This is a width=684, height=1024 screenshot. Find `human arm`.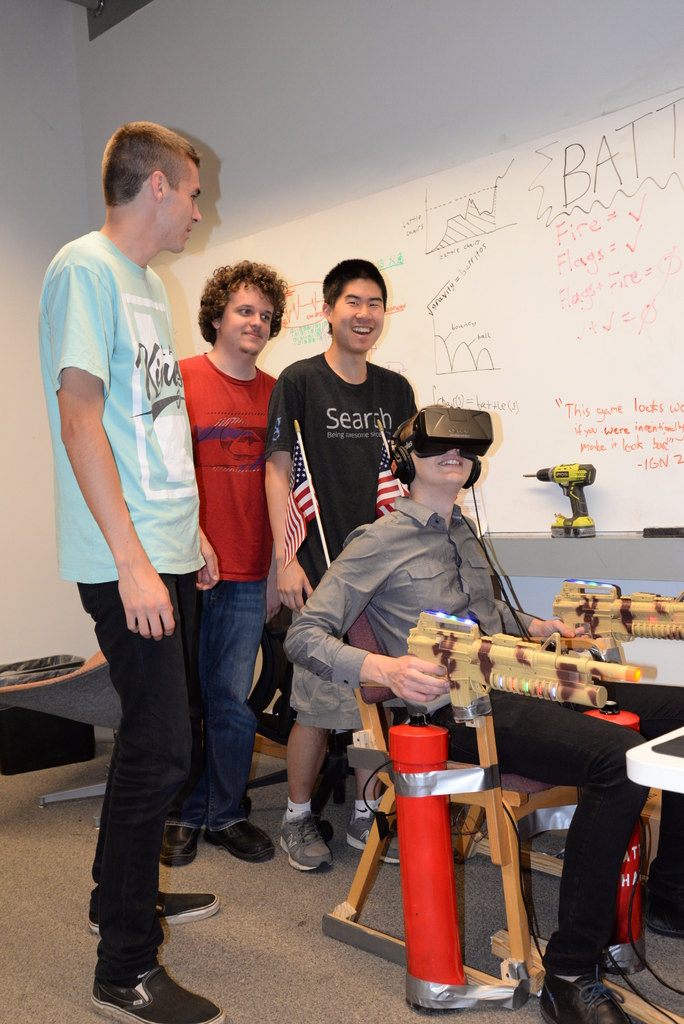
Bounding box: bbox=(261, 363, 325, 616).
